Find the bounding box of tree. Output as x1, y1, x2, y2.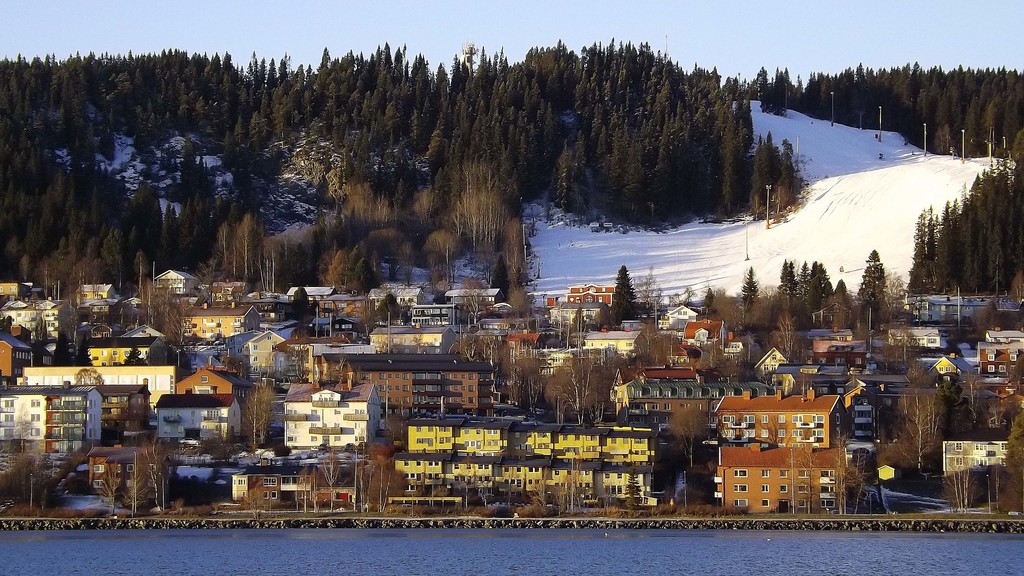
809, 274, 826, 315.
